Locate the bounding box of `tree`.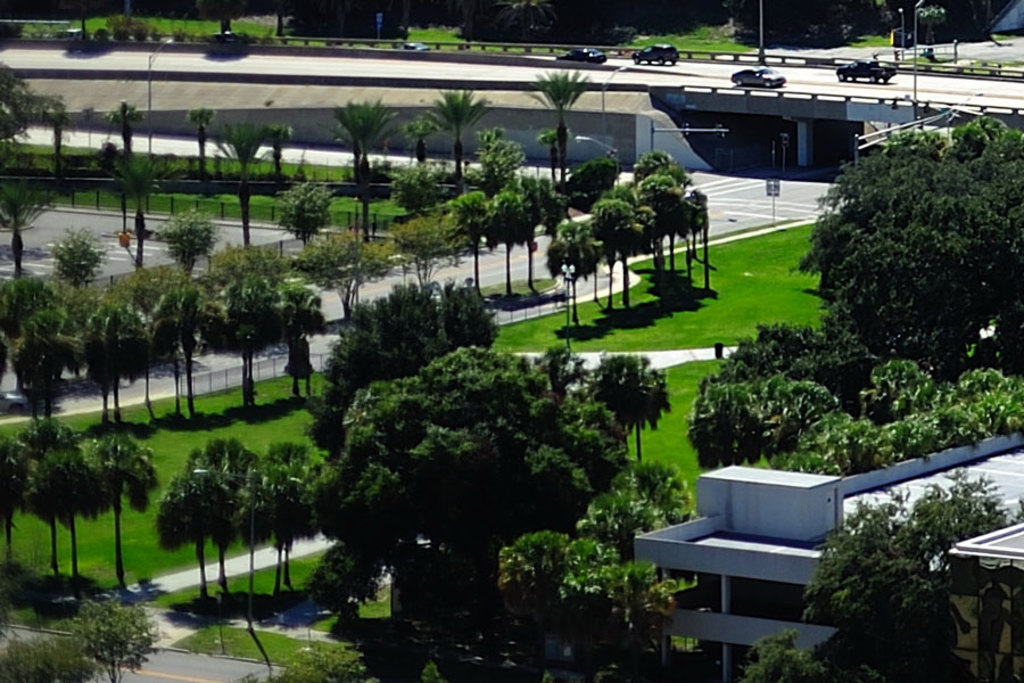
Bounding box: 0 437 20 587.
